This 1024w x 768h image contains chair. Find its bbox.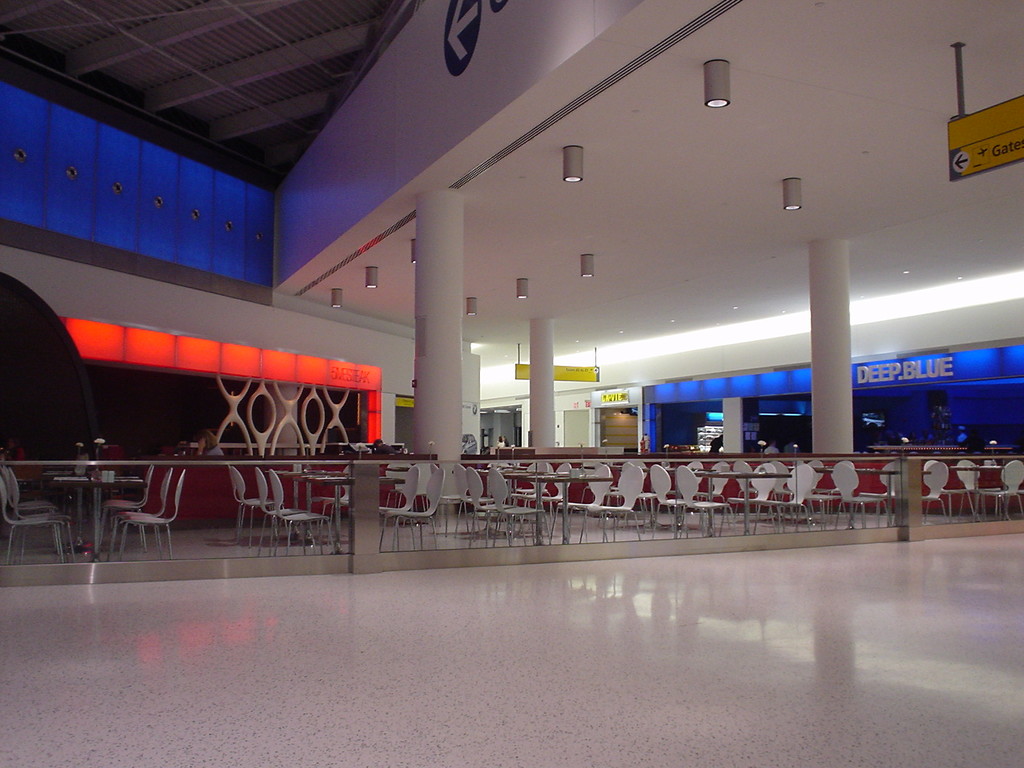
[104, 470, 170, 561].
